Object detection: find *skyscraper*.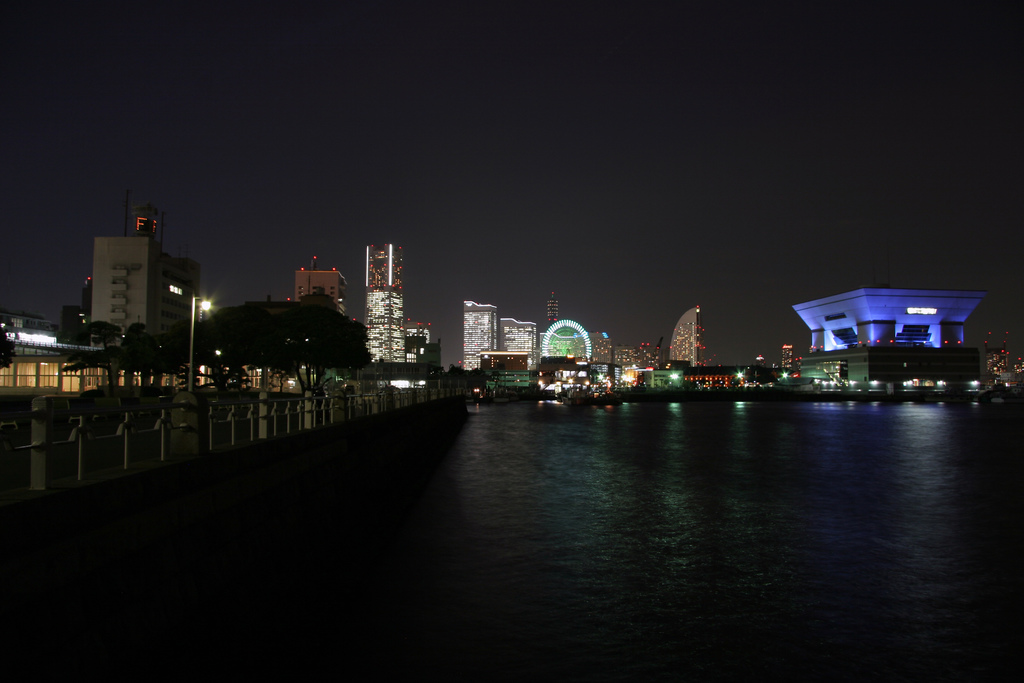
bbox=[536, 320, 614, 374].
